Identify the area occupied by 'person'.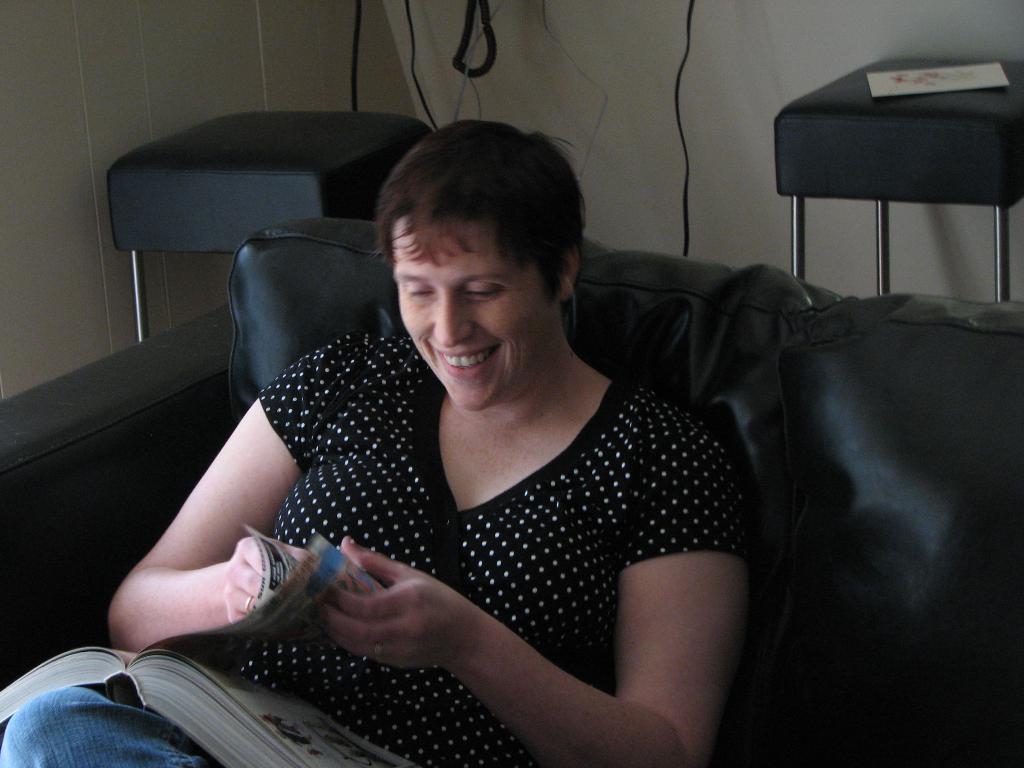
Area: 155/92/916/767.
